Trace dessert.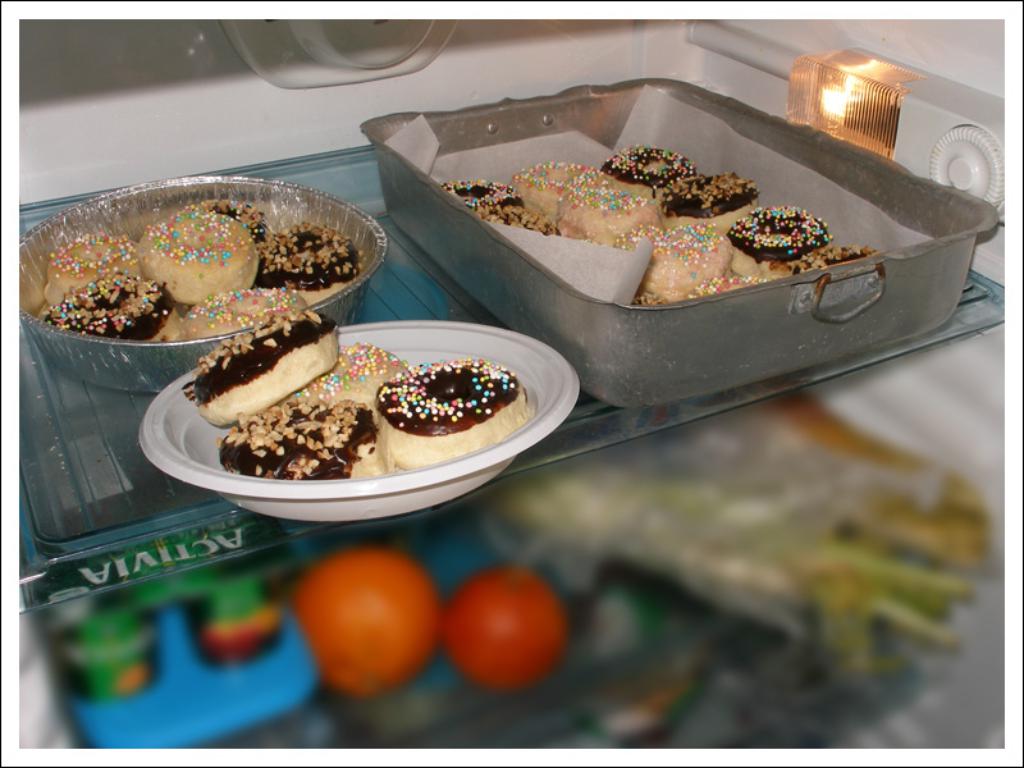
Traced to x1=730 y1=197 x2=831 y2=279.
